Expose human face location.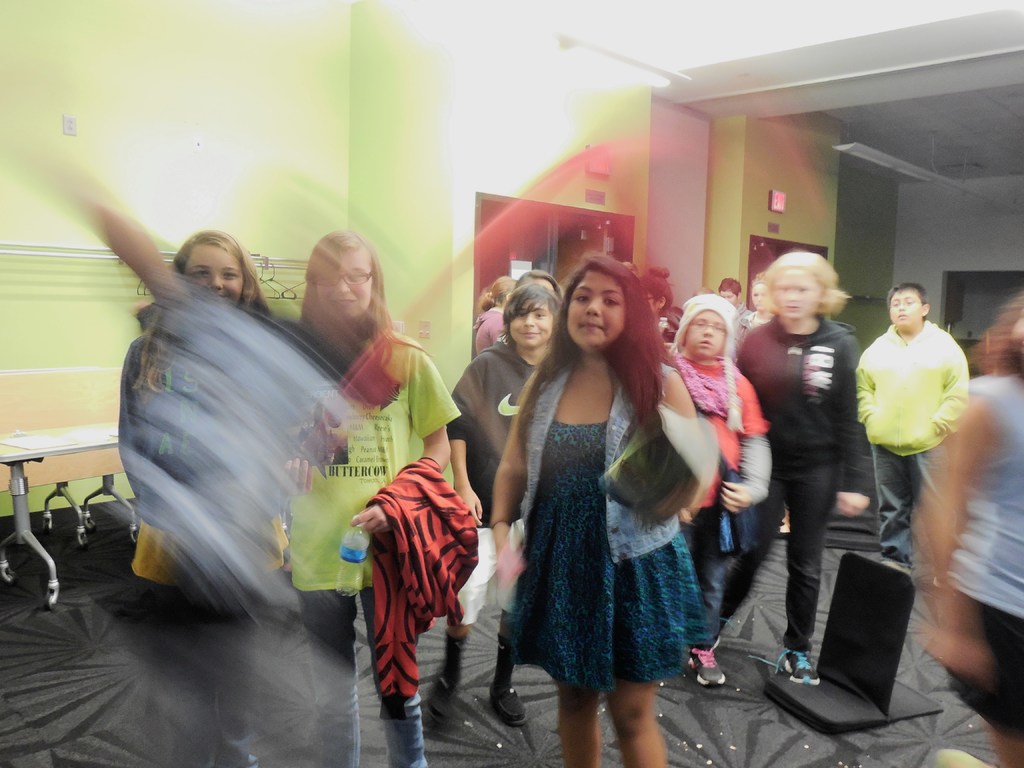
Exposed at detection(688, 311, 725, 356).
